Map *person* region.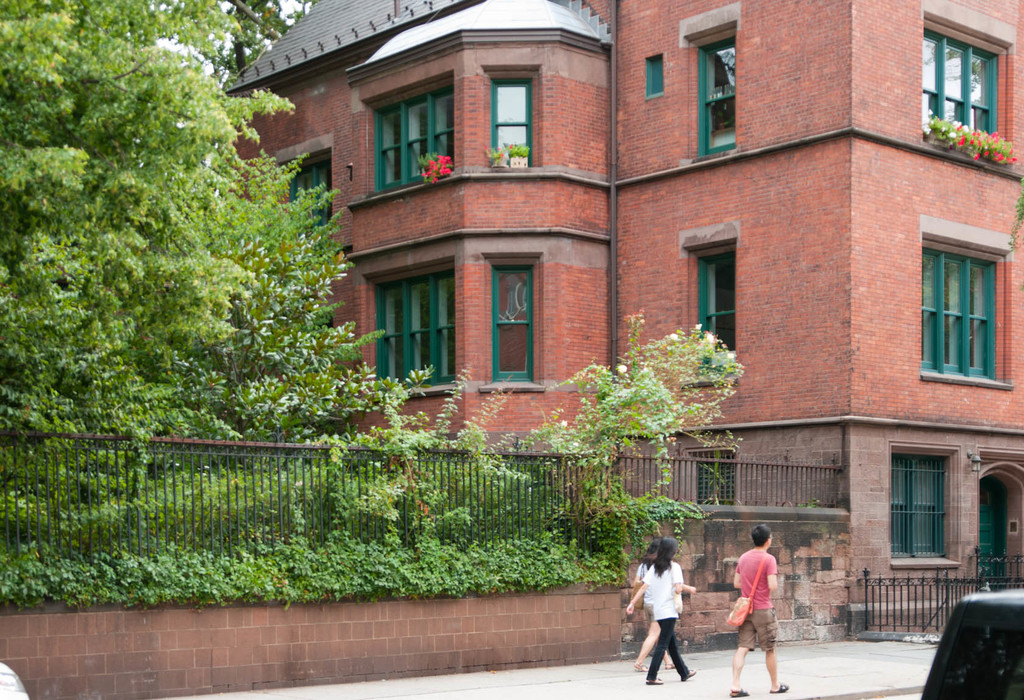
Mapped to <bbox>630, 539, 700, 689</bbox>.
